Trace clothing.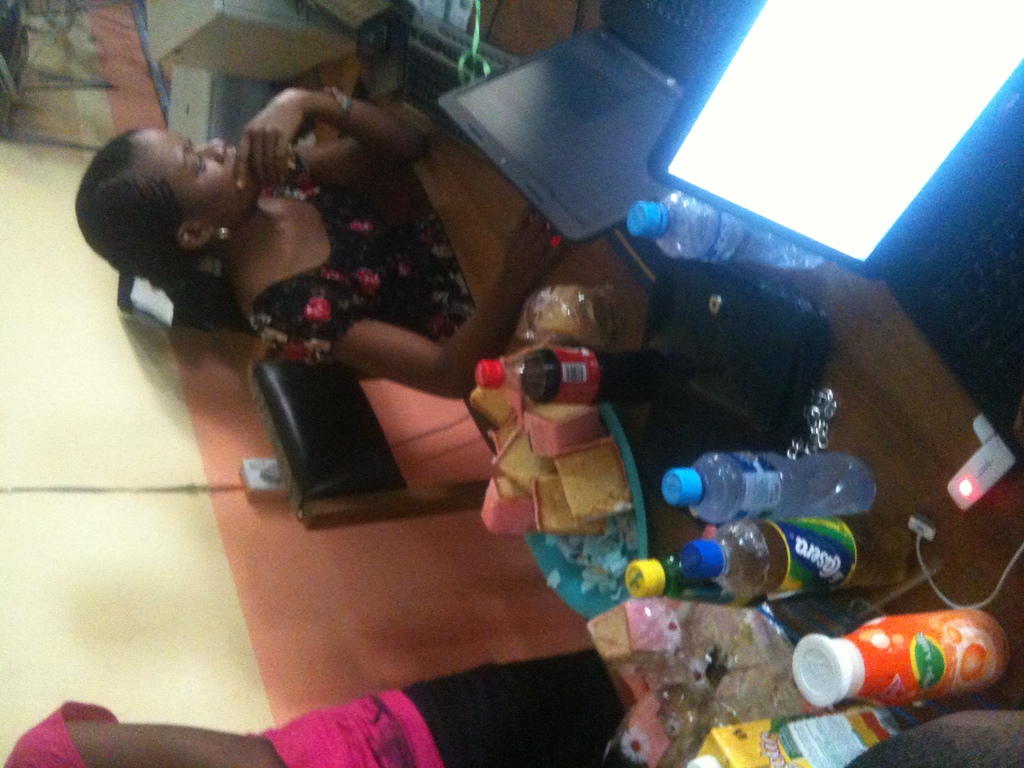
Traced to bbox=[246, 145, 467, 369].
